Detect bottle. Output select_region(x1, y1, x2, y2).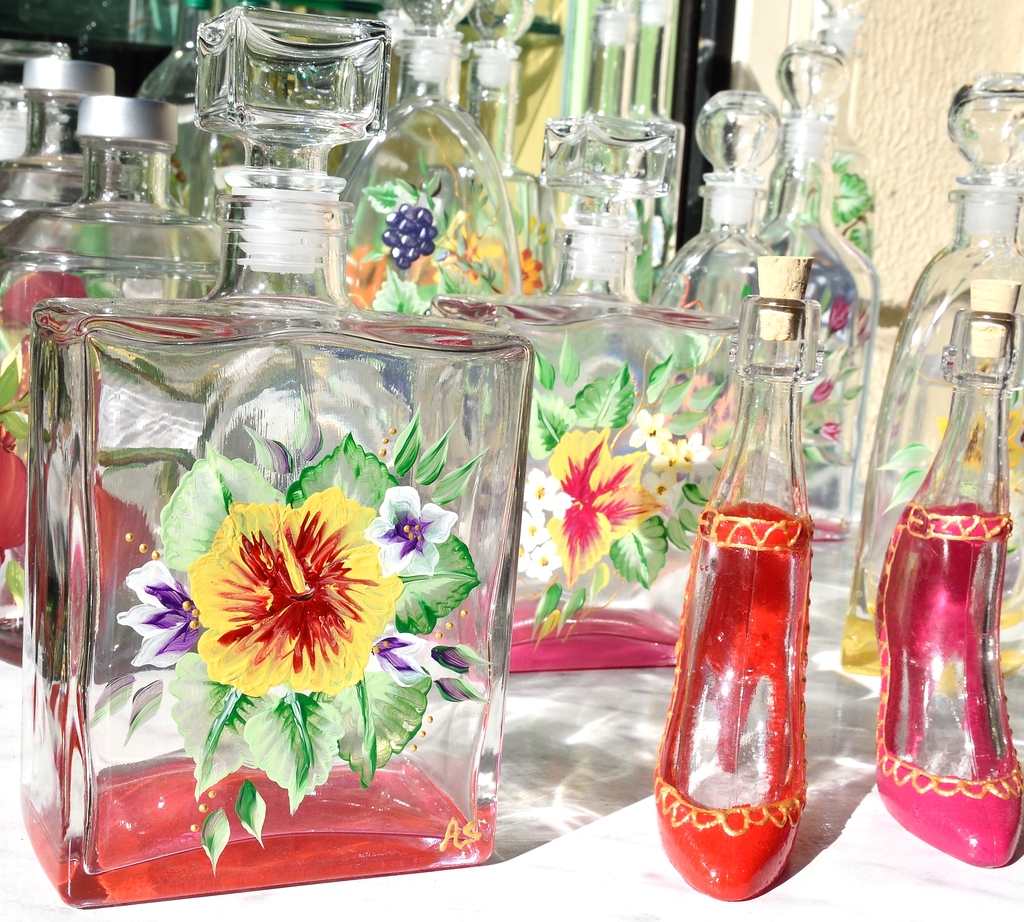
select_region(504, 0, 743, 681).
